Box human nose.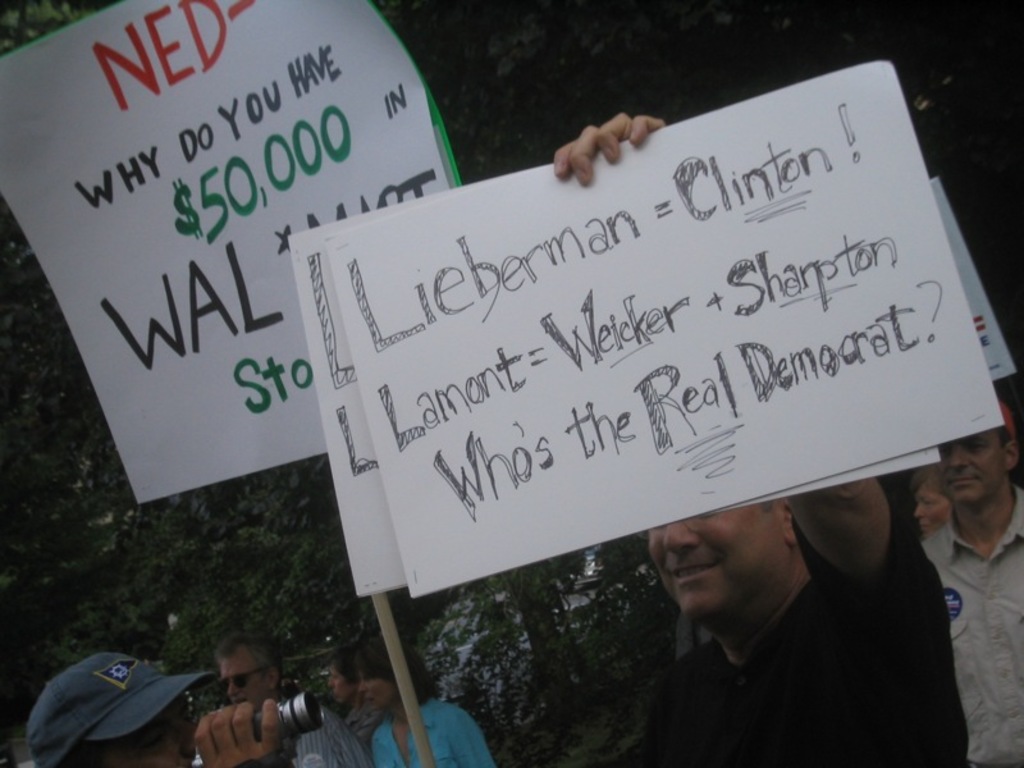
BBox(664, 520, 700, 552).
